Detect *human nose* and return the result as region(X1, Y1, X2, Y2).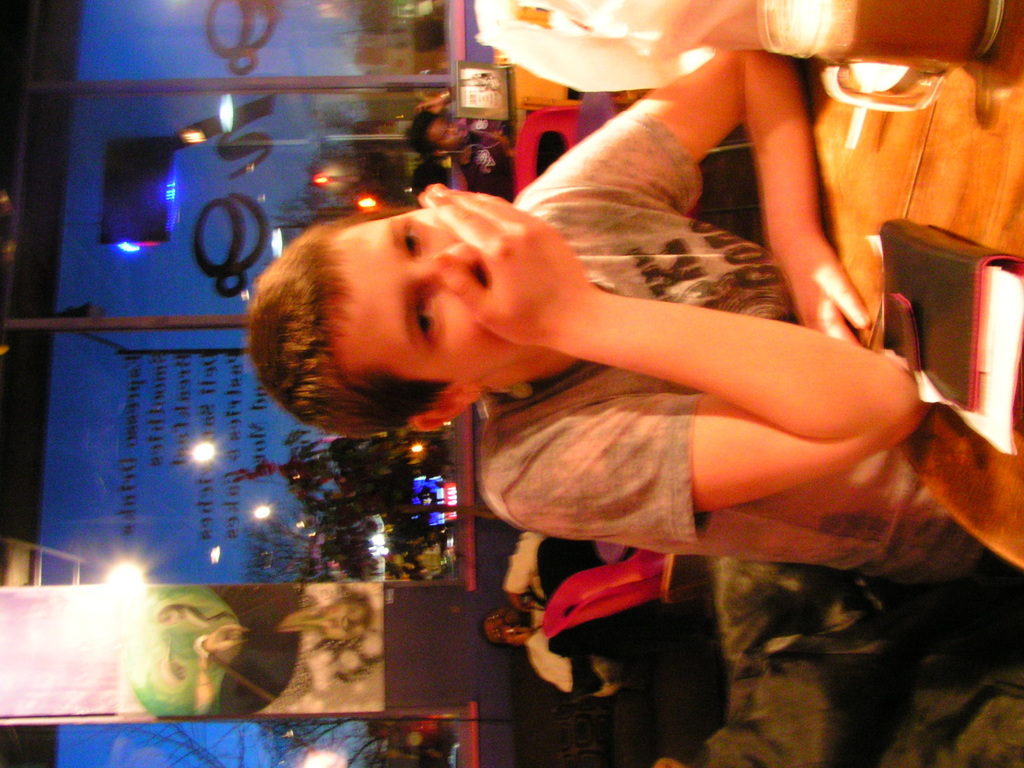
region(426, 236, 479, 278).
